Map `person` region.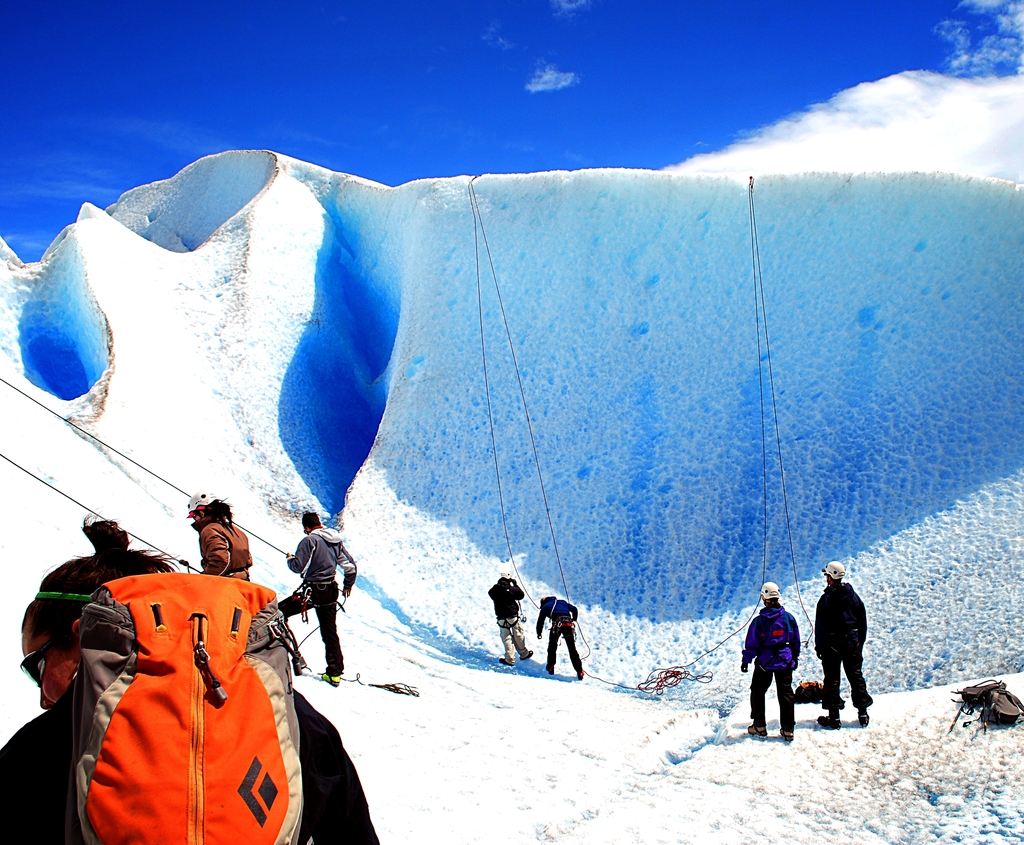
Mapped to pyautogui.locateOnScreen(538, 593, 582, 680).
